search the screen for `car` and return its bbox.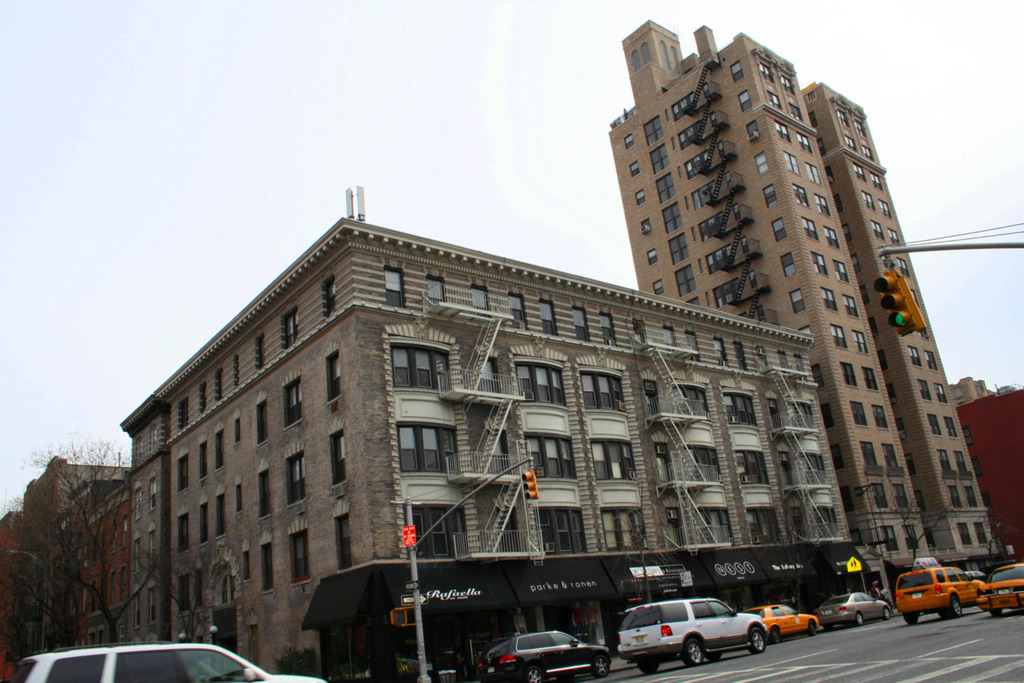
Found: [x1=886, y1=562, x2=980, y2=614].
